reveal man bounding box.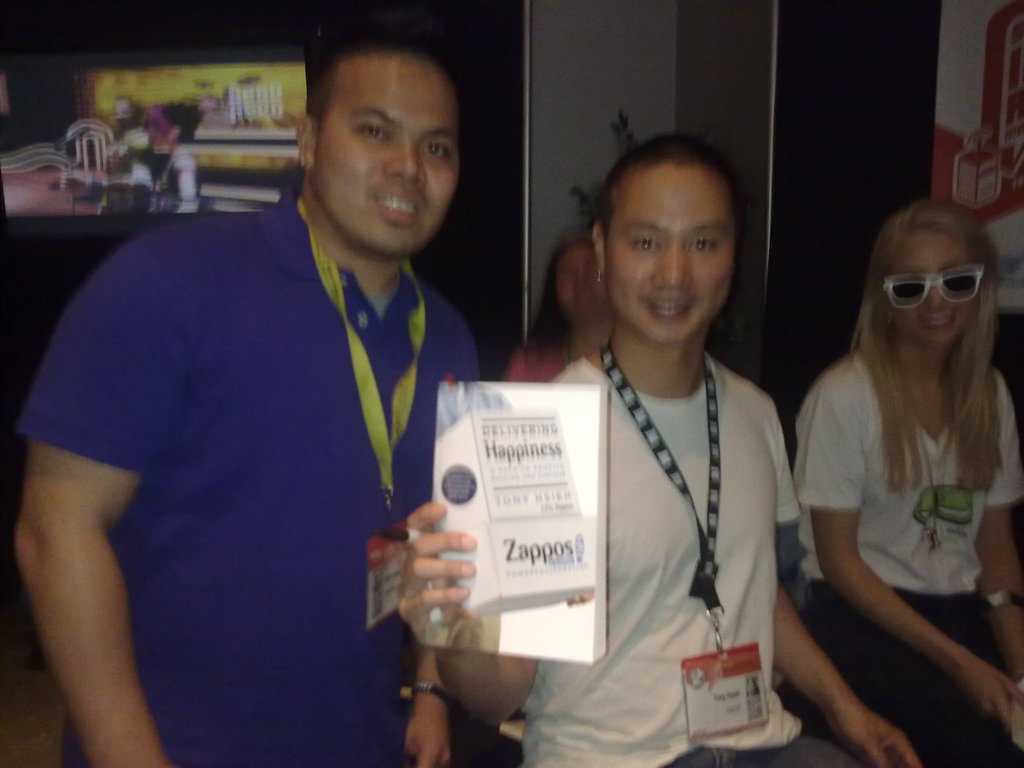
Revealed: {"x1": 23, "y1": 28, "x2": 520, "y2": 750}.
